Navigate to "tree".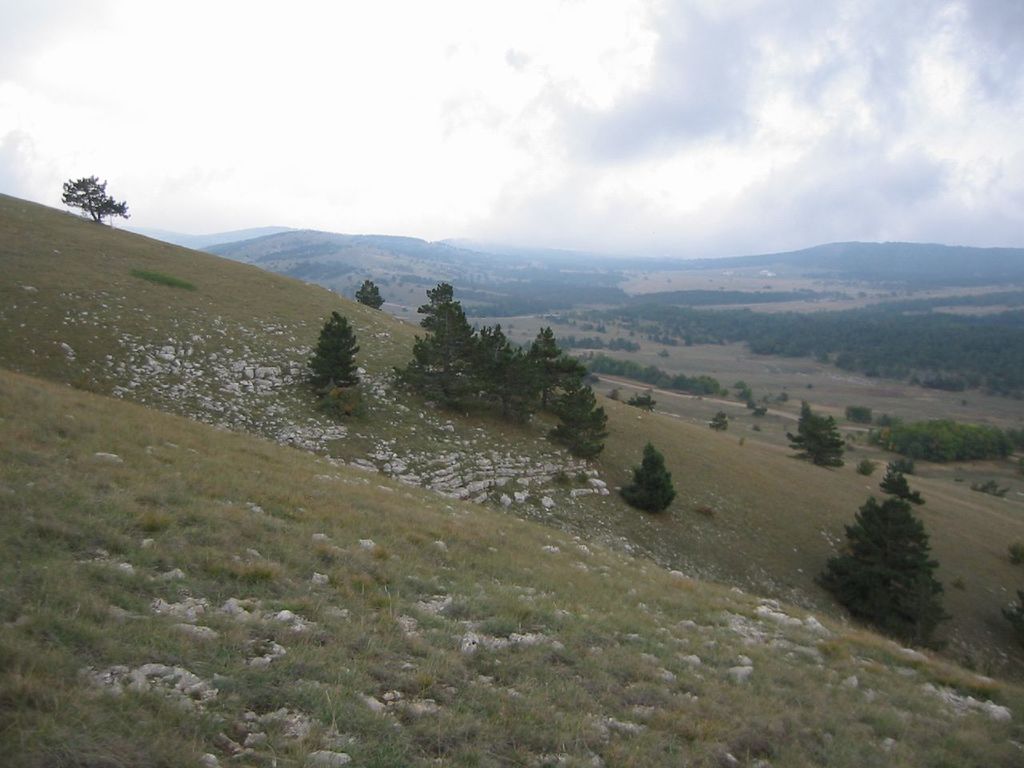
Navigation target: left=777, top=429, right=848, bottom=466.
